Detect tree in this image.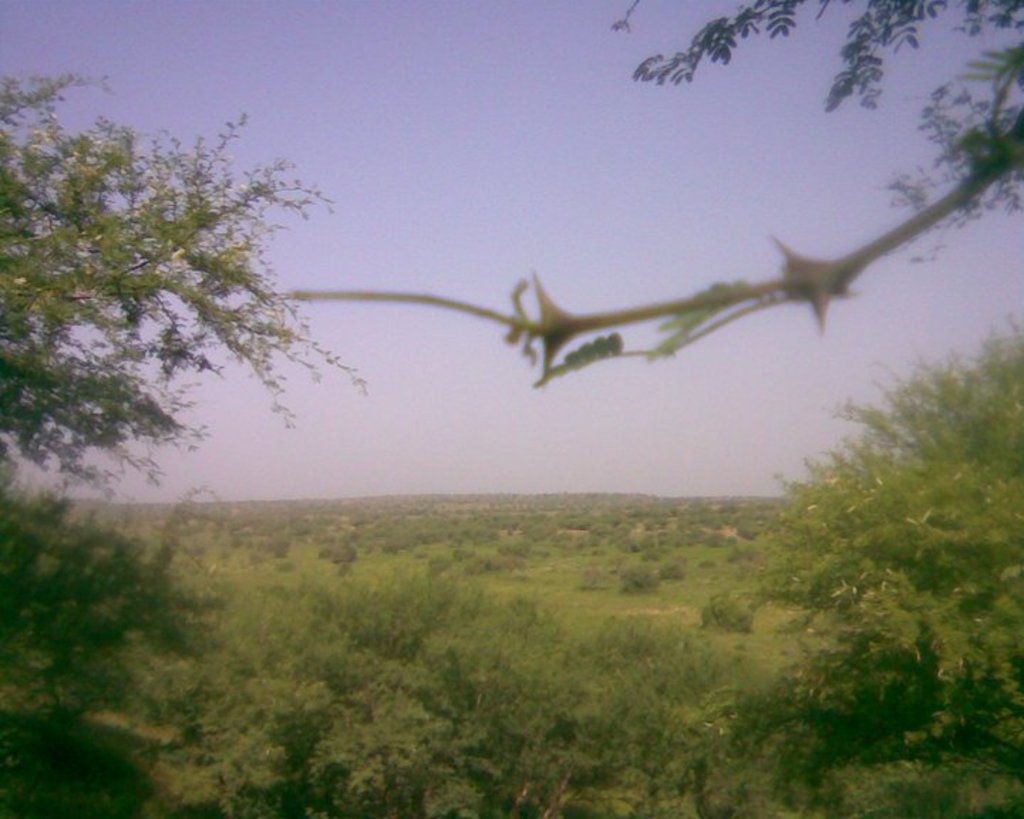
Detection: 751:319:1023:764.
